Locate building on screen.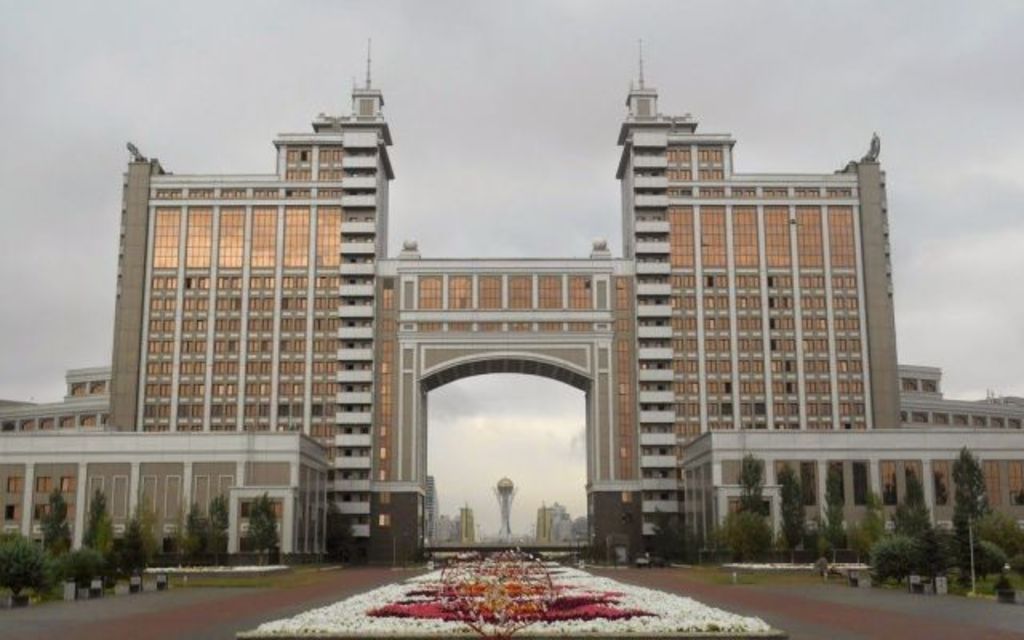
On screen at 0/32/1022/579.
